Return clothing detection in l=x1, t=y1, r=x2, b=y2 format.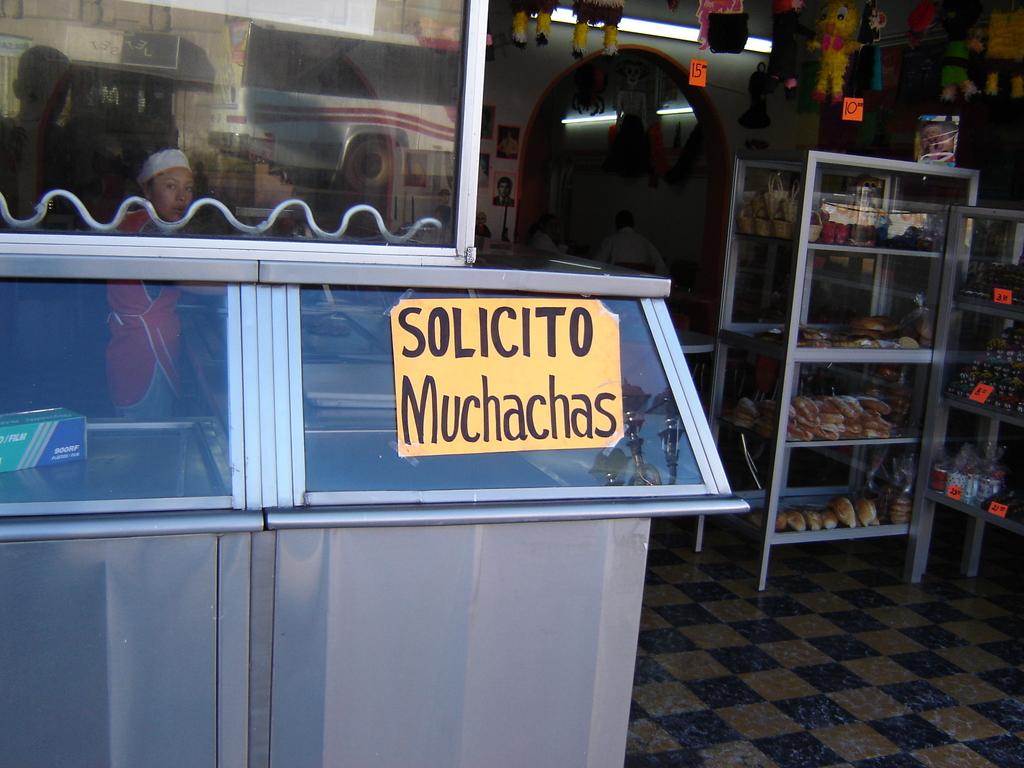
l=108, t=207, r=179, b=417.
